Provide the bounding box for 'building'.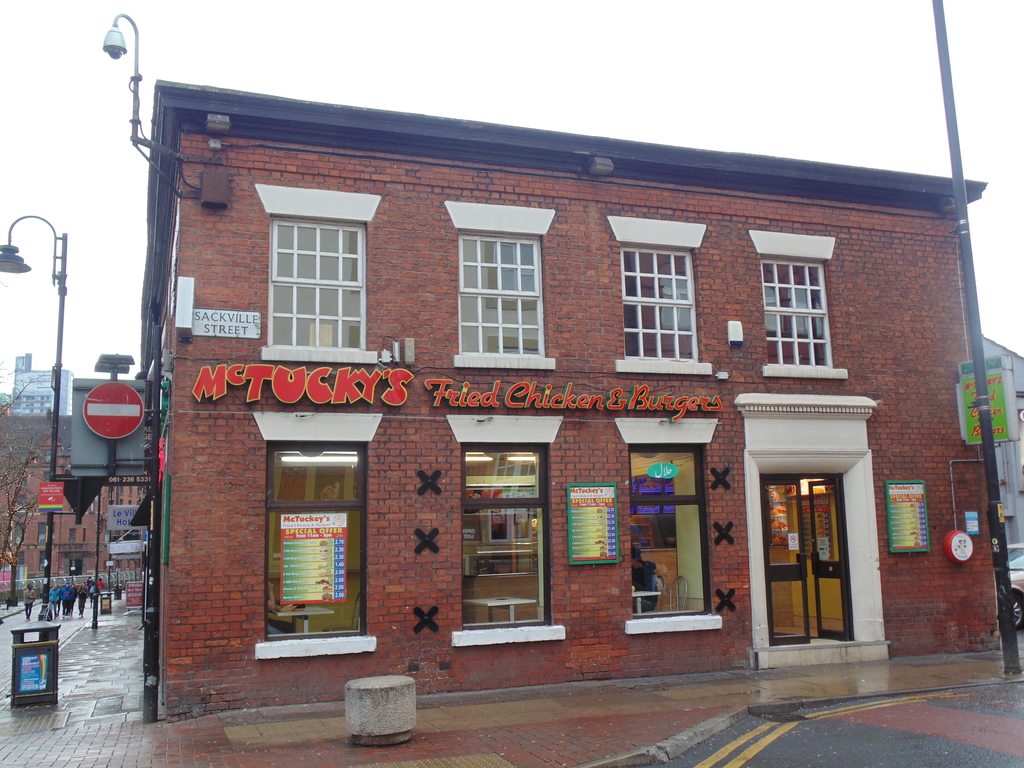
0/347/151/596.
